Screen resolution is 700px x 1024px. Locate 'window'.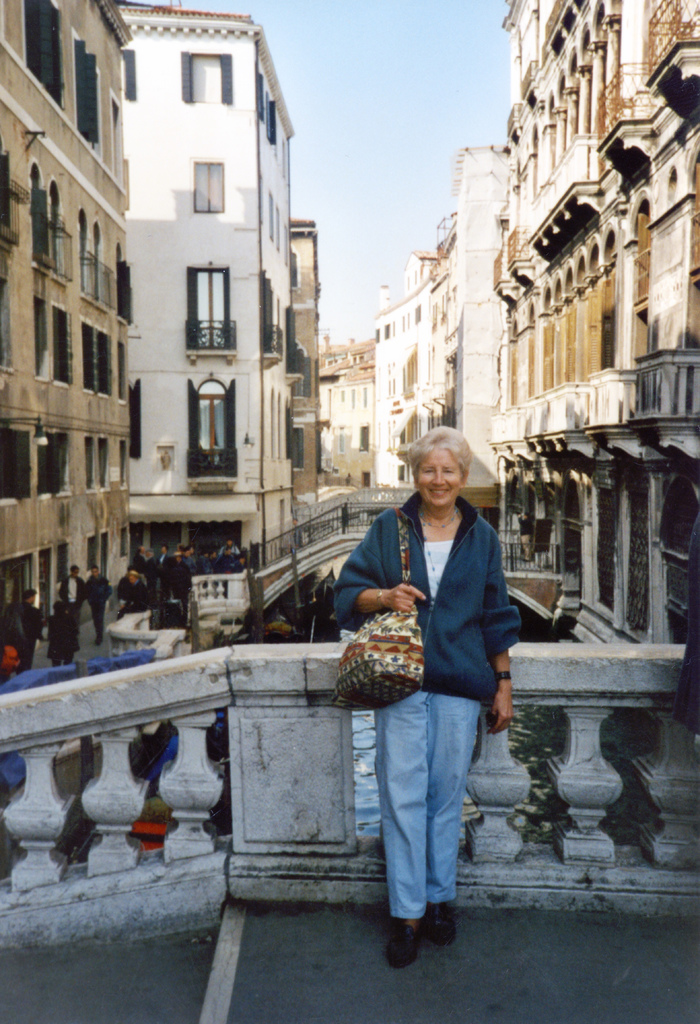
<bbox>36, 163, 54, 268</bbox>.
